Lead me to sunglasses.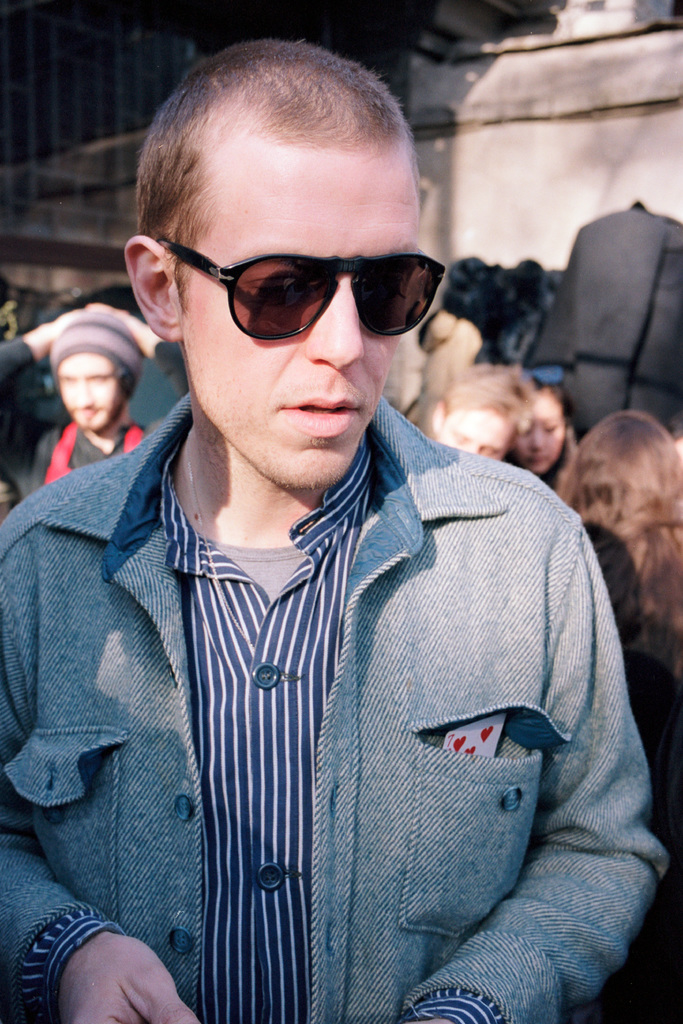
Lead to (x1=155, y1=241, x2=447, y2=340).
